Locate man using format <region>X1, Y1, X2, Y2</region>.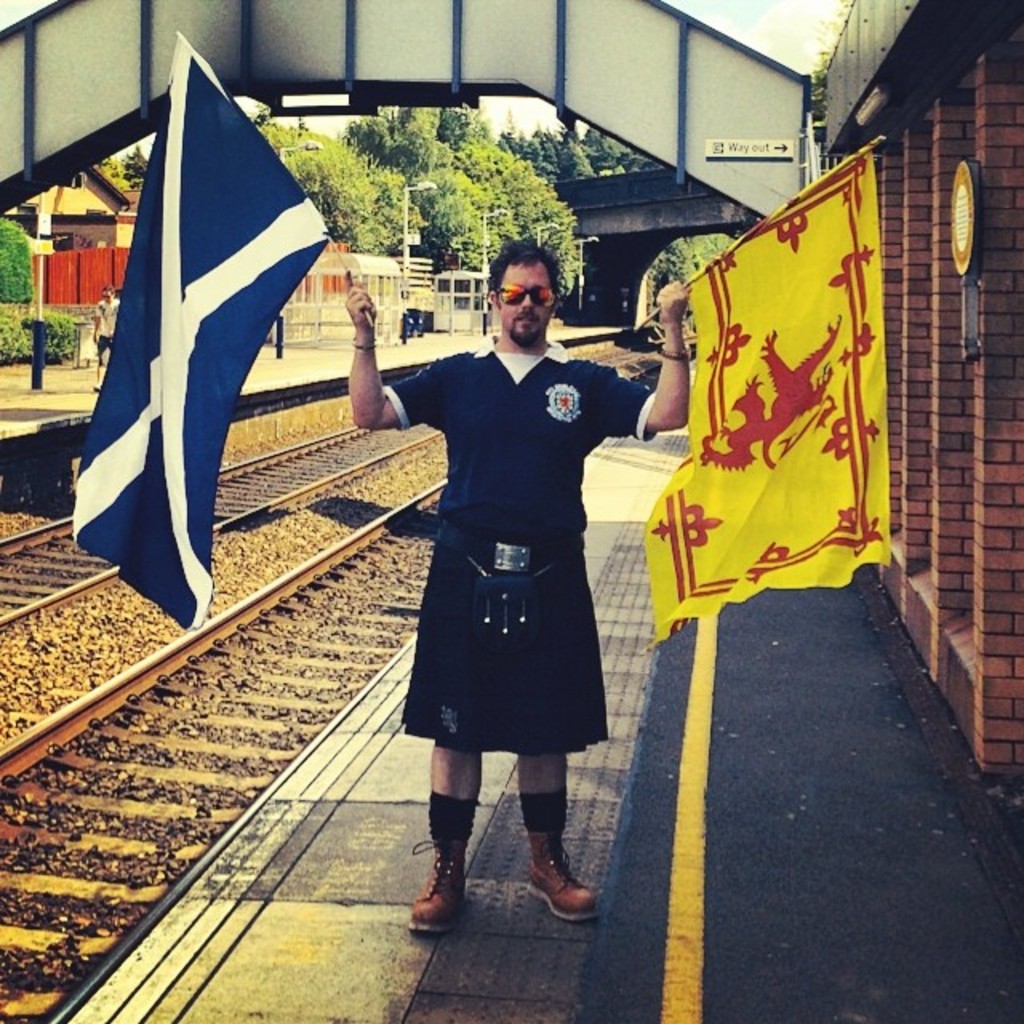
<region>366, 245, 651, 902</region>.
